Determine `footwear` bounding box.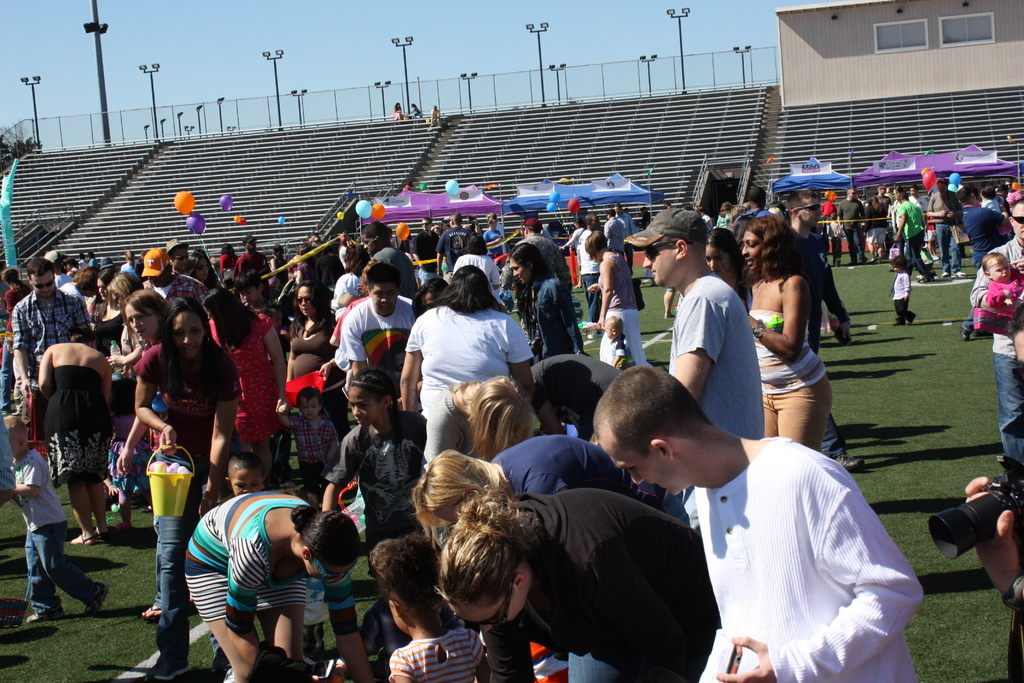
Determined: x1=24, y1=612, x2=66, y2=622.
